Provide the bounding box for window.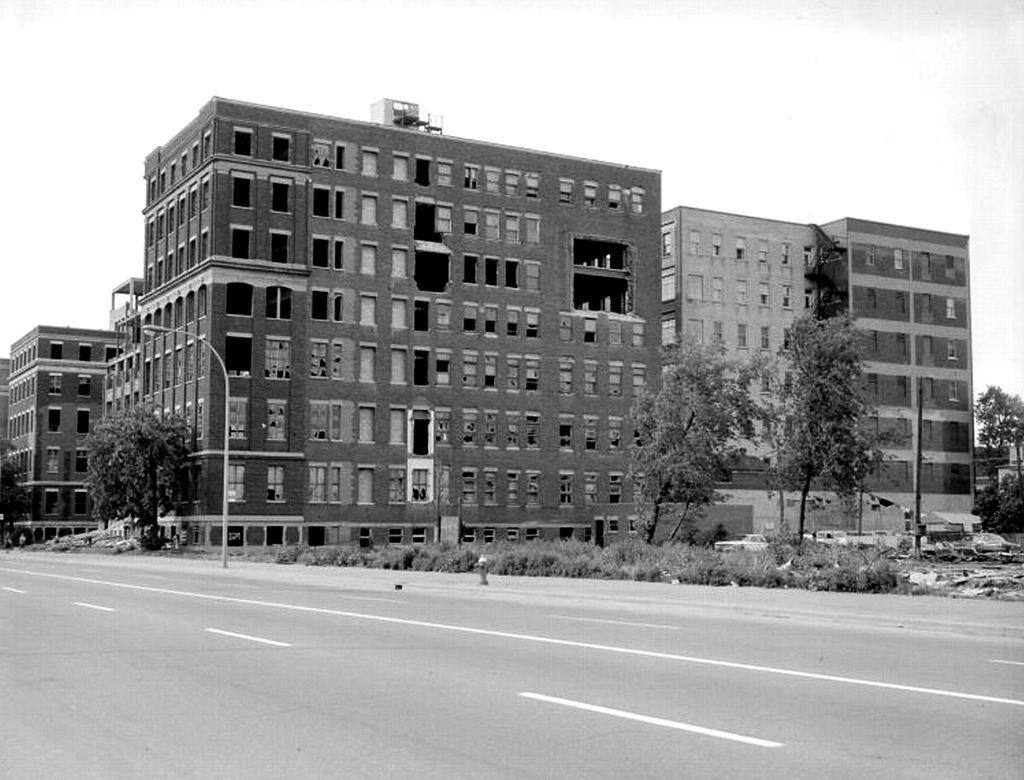
detection(355, 292, 375, 327).
